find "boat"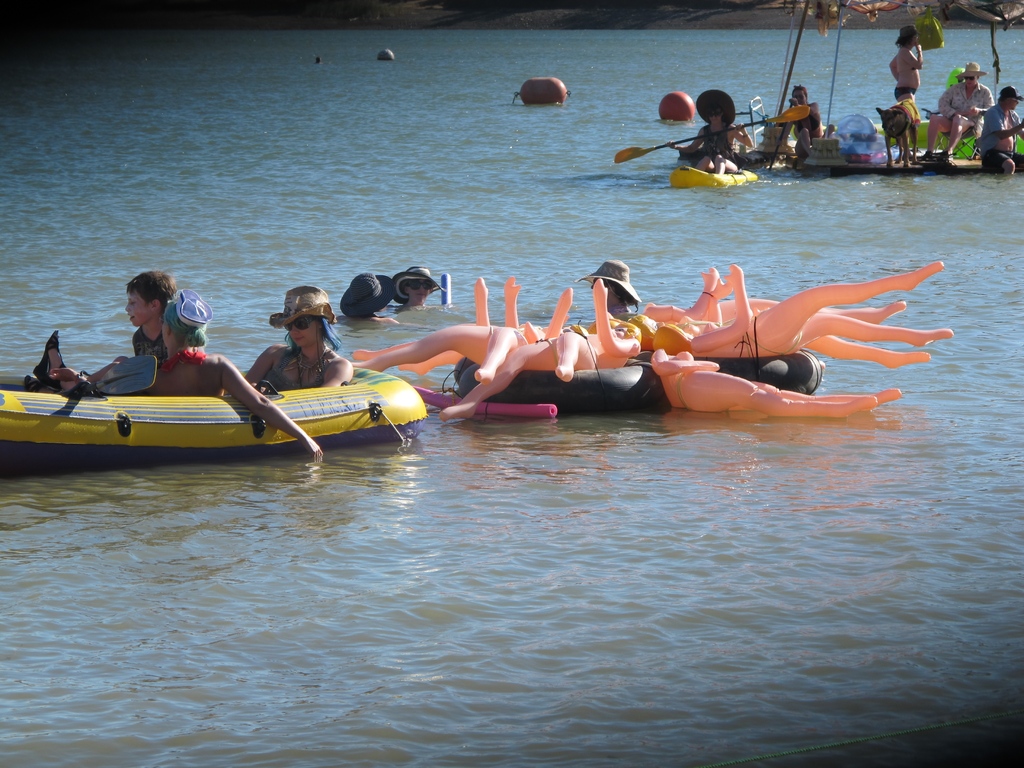
{"x1": 801, "y1": 138, "x2": 1022, "y2": 176}
